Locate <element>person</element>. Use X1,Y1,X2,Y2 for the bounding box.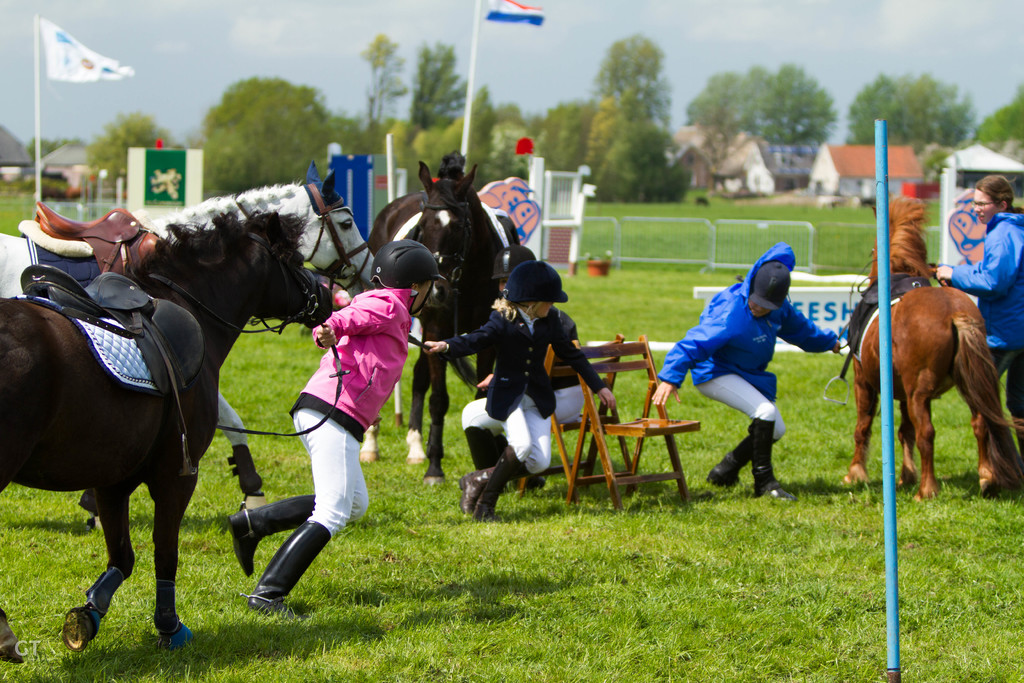
937,177,1023,457.
